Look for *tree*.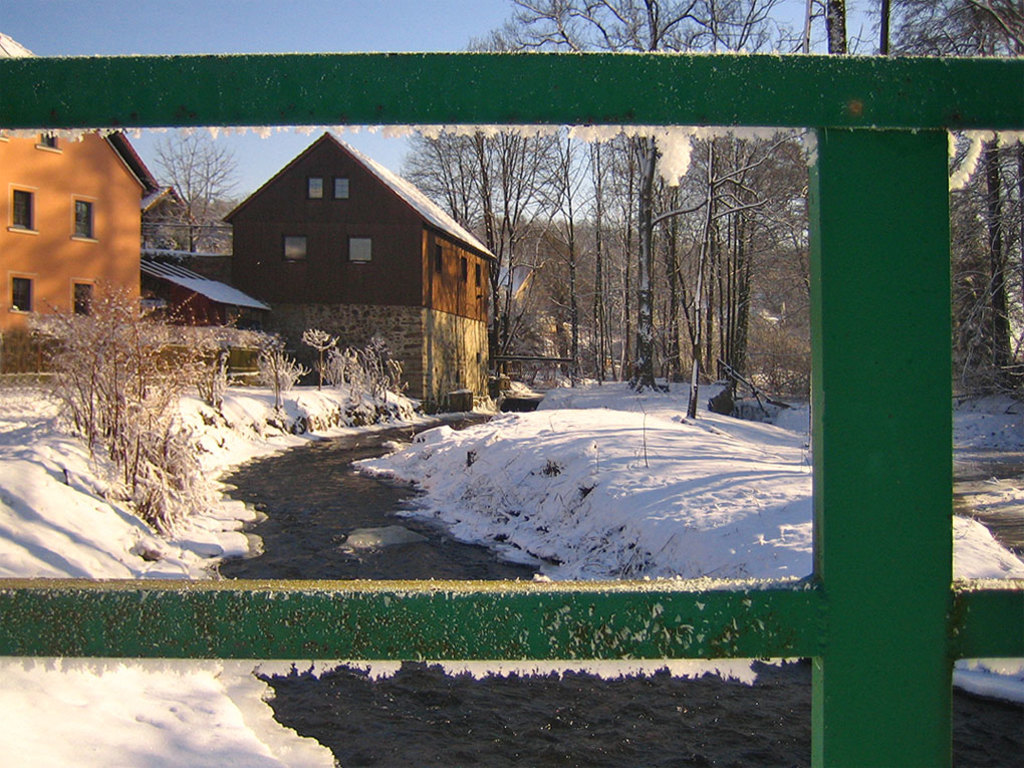
Found: 143,122,249,256.
